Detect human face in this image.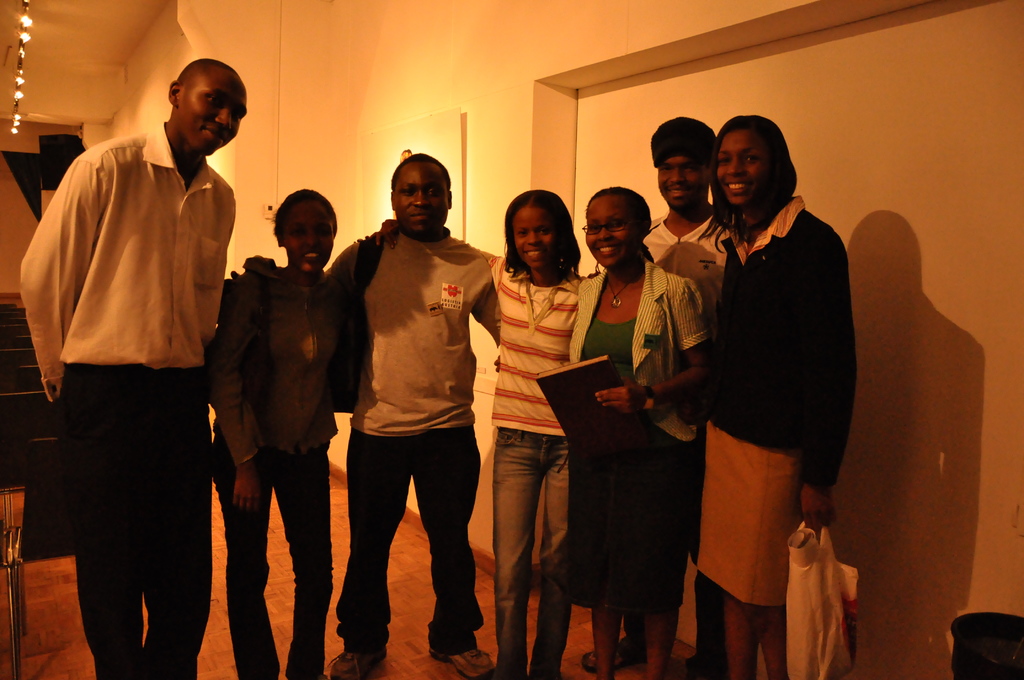
Detection: box(511, 207, 564, 270).
